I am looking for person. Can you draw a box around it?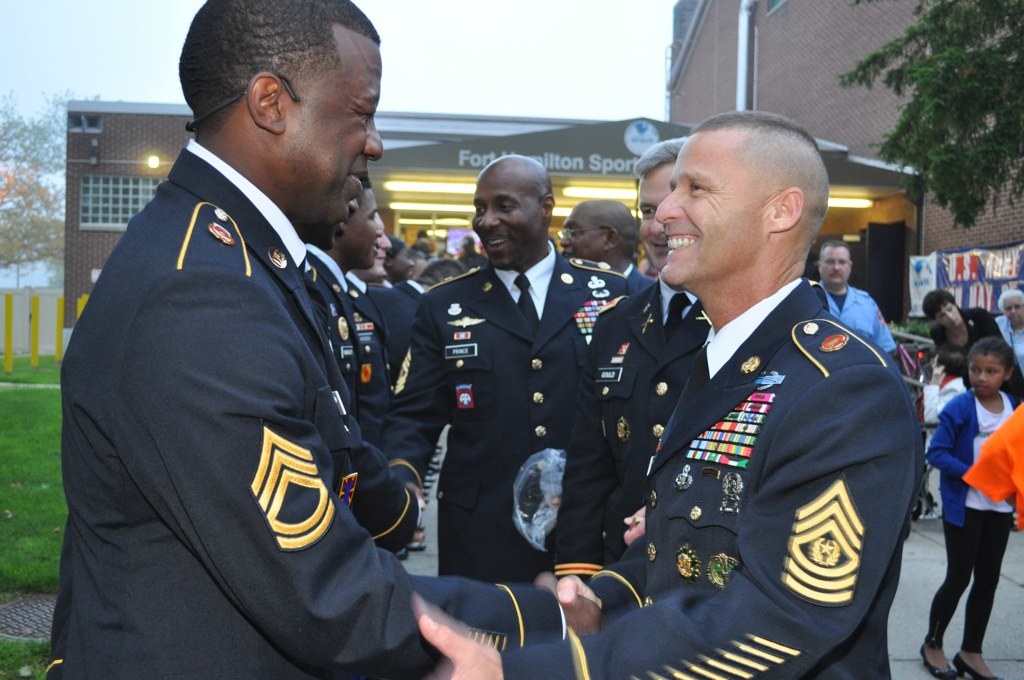
Sure, the bounding box is detection(44, 0, 598, 679).
